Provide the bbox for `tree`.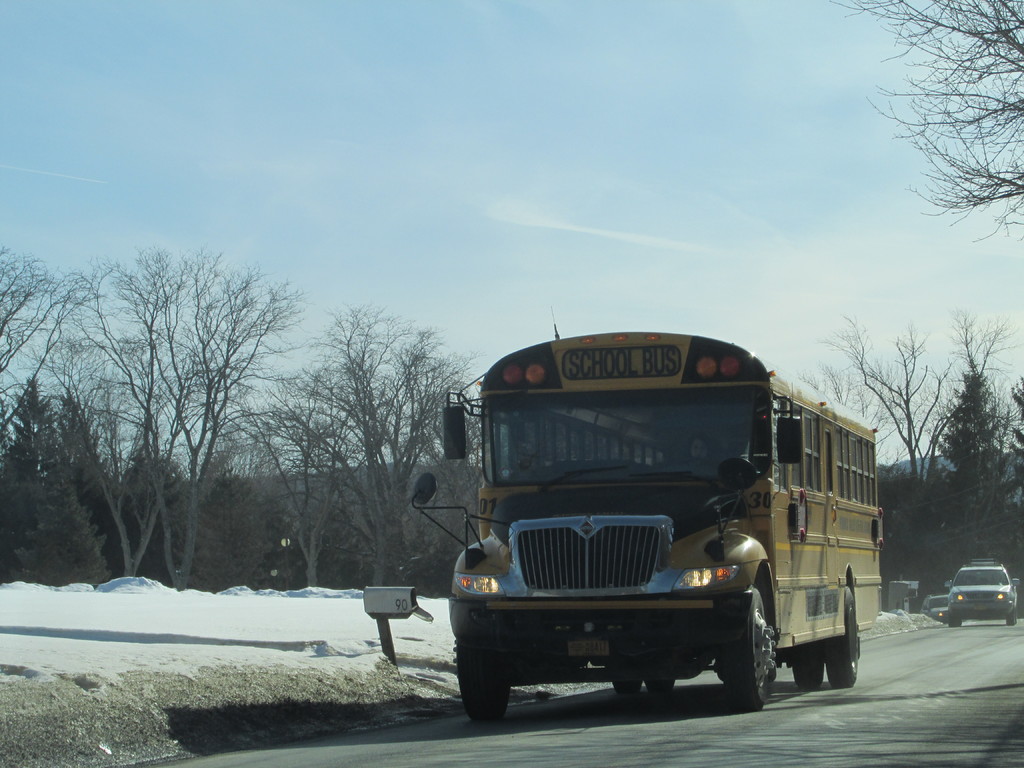
{"x1": 33, "y1": 236, "x2": 308, "y2": 584}.
